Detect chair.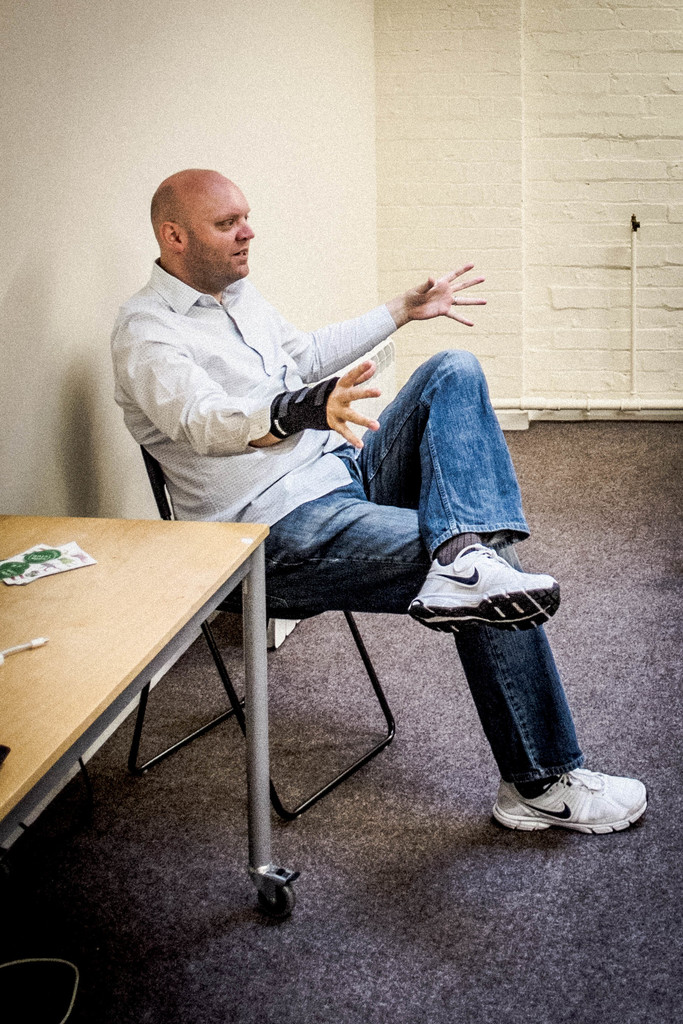
Detected at <region>128, 427, 409, 828</region>.
